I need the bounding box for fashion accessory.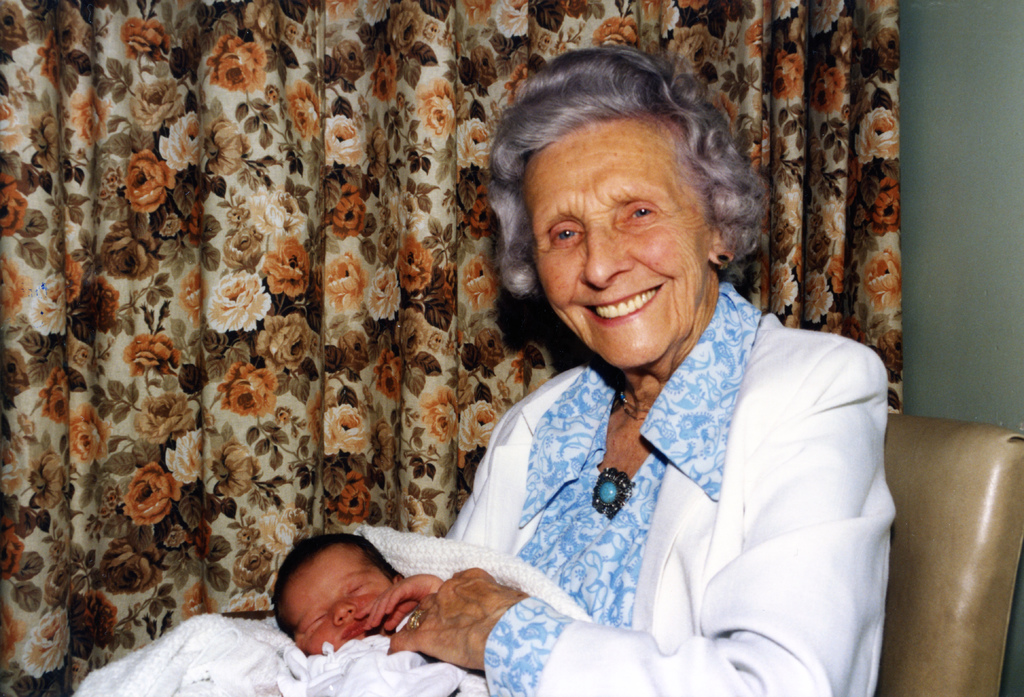
Here it is: (715,252,730,265).
